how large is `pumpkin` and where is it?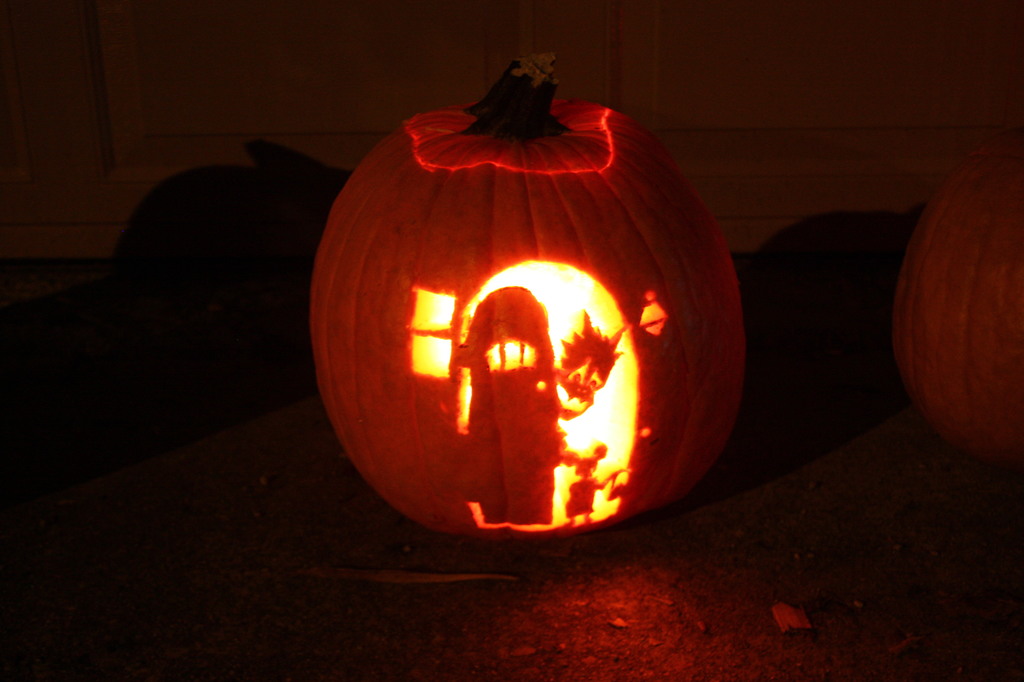
Bounding box: box(887, 127, 1023, 476).
